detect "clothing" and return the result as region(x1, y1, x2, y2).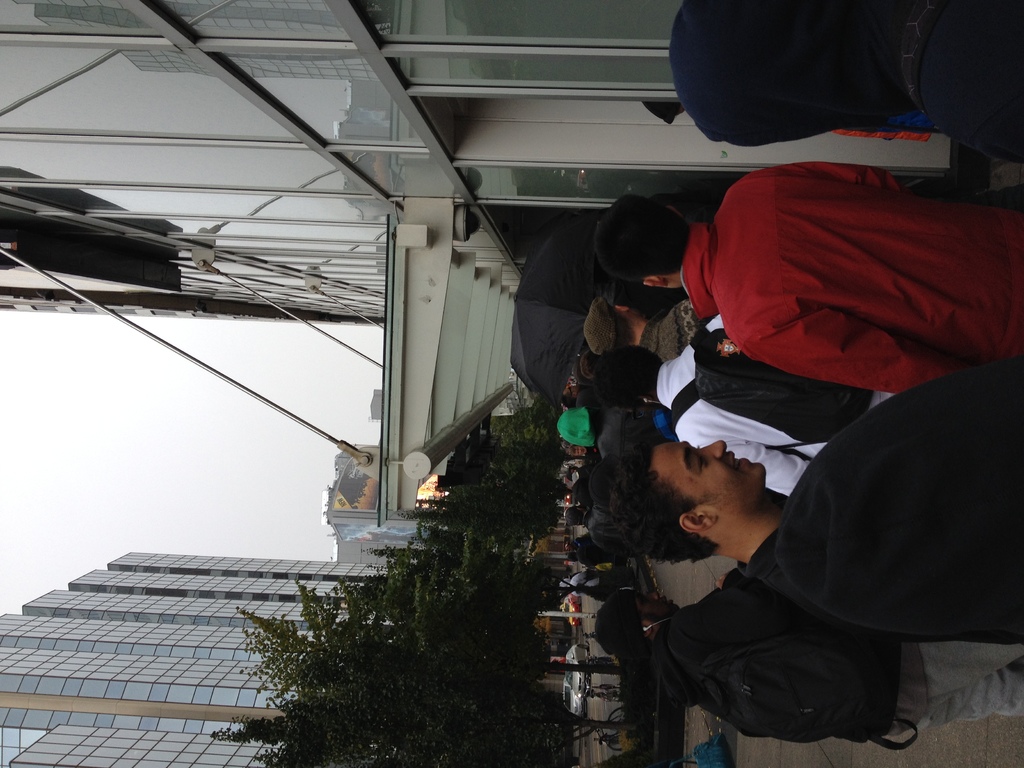
region(654, 292, 886, 484).
